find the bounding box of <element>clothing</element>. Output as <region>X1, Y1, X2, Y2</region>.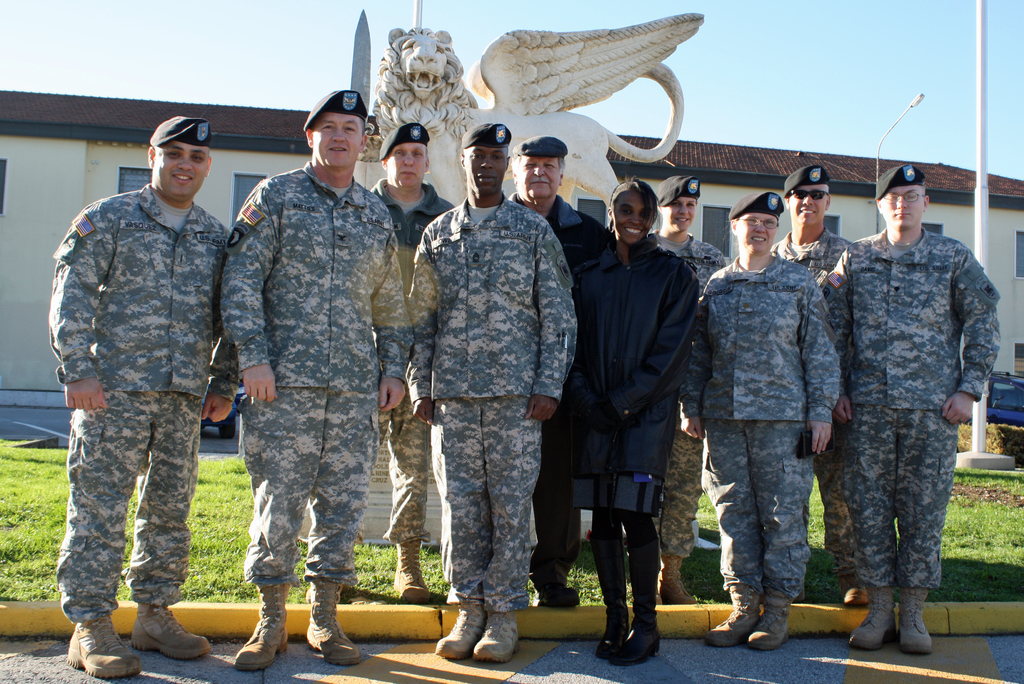
<region>703, 258, 839, 599</region>.
